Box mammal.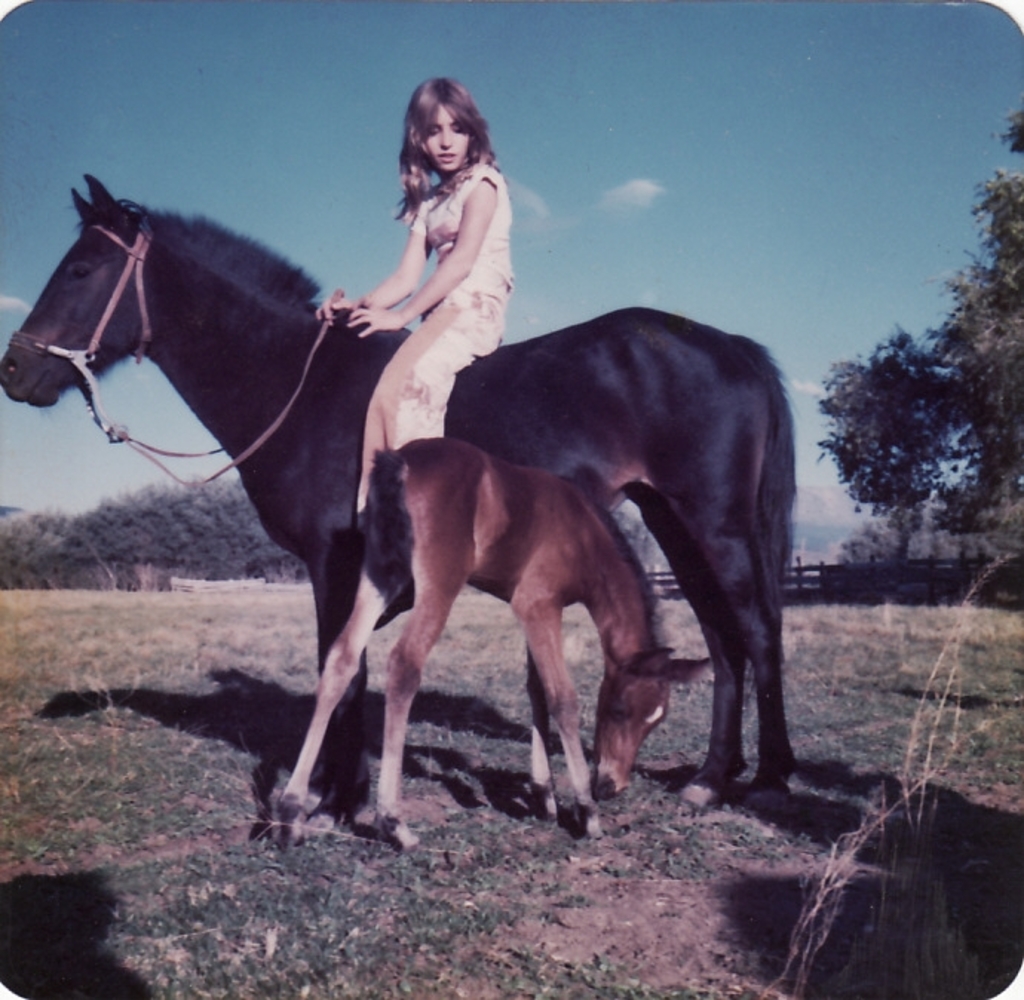
select_region(0, 169, 798, 818).
